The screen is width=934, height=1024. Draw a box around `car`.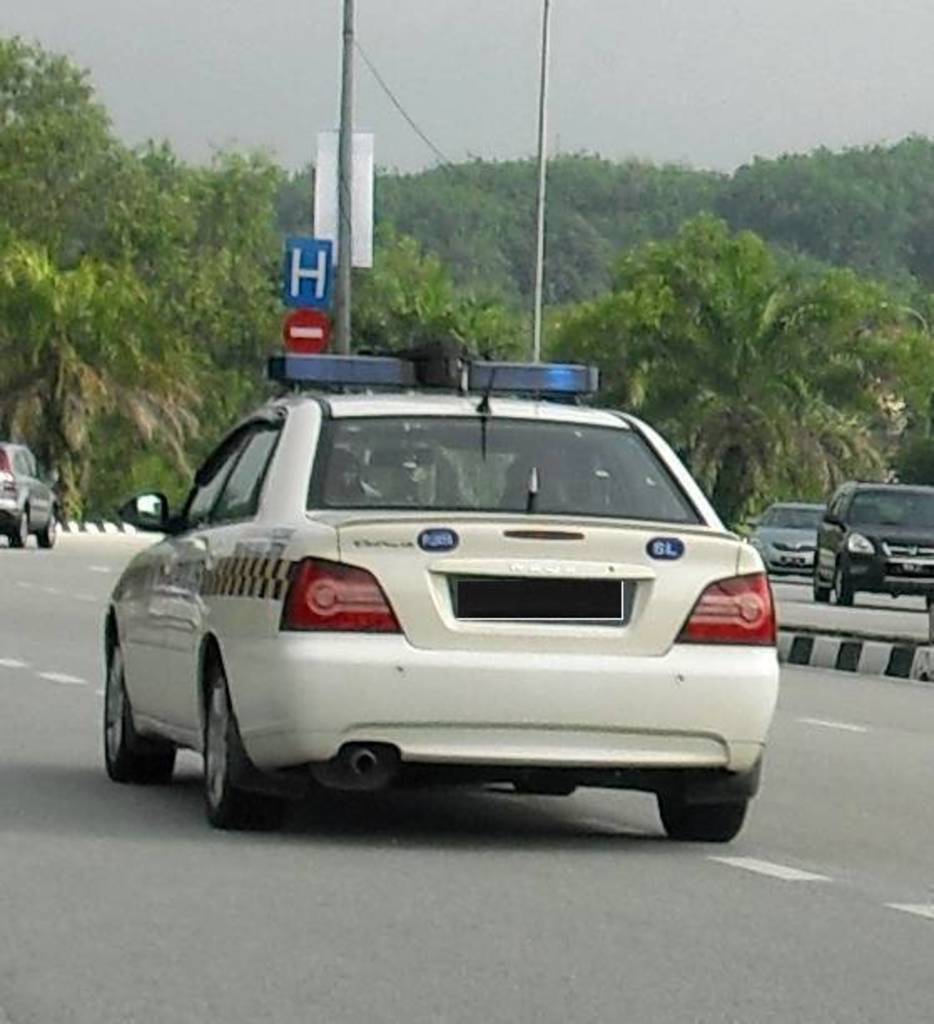
(x1=809, y1=481, x2=932, y2=603).
